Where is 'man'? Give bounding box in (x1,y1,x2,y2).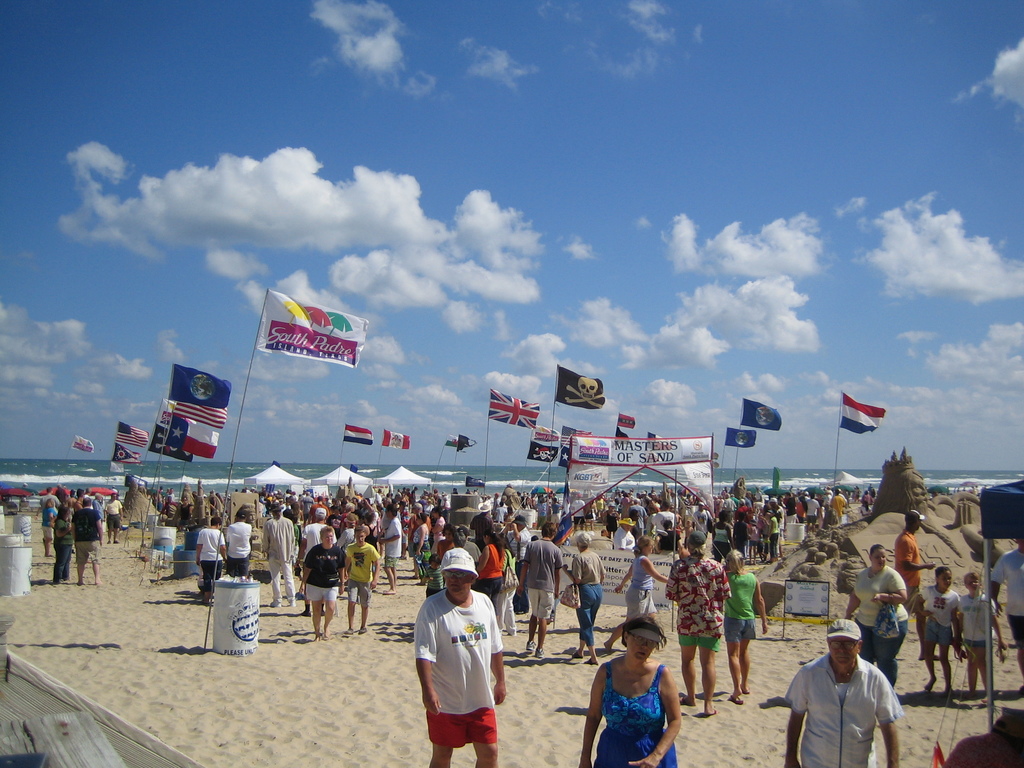
(410,547,520,767).
